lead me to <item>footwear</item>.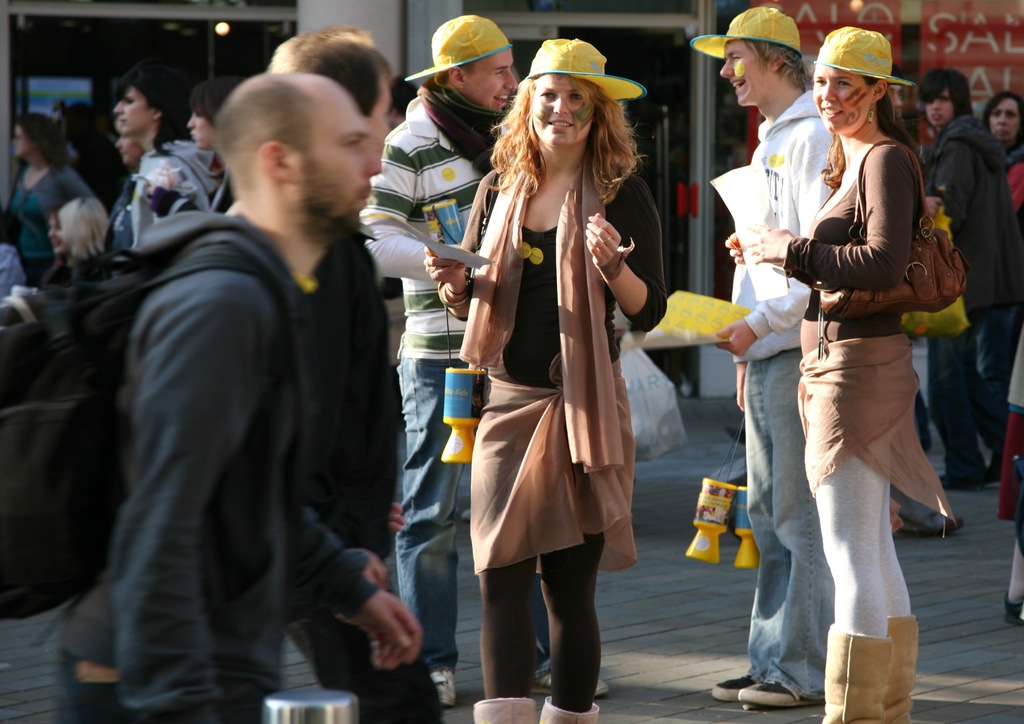
Lead to box=[708, 667, 761, 705].
